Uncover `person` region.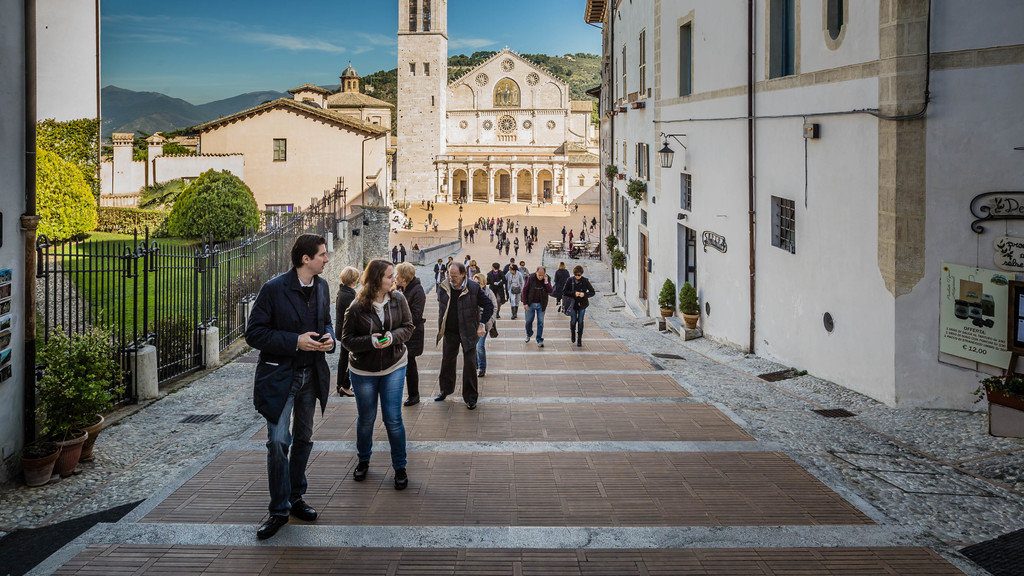
Uncovered: l=509, t=237, r=517, b=256.
